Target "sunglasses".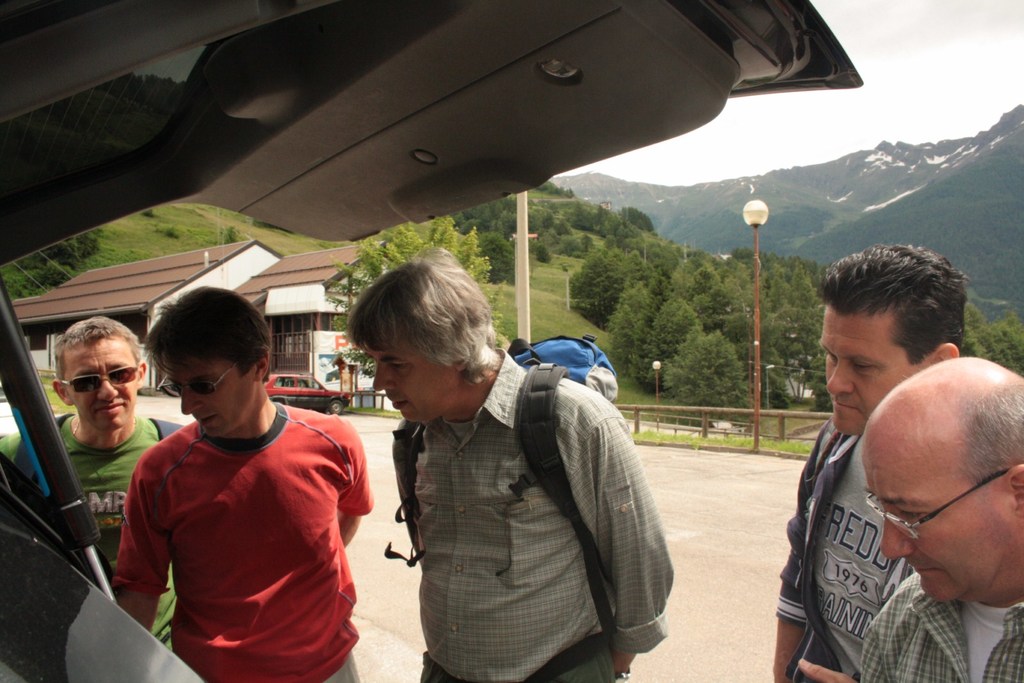
Target region: <box>61,362,141,394</box>.
